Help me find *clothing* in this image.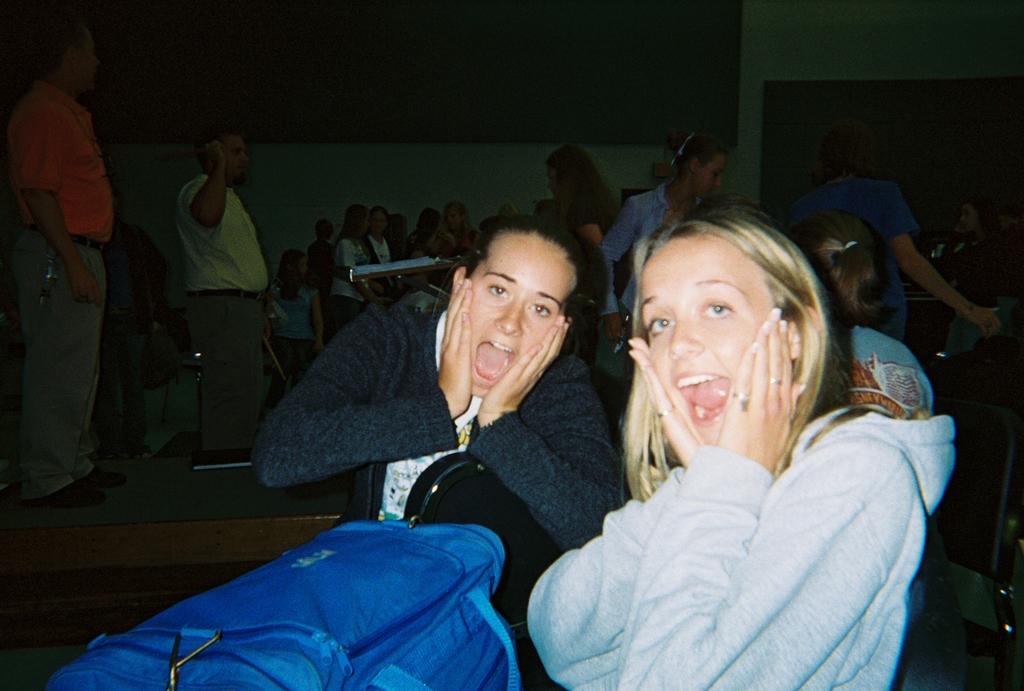
Found it: [173,163,280,420].
